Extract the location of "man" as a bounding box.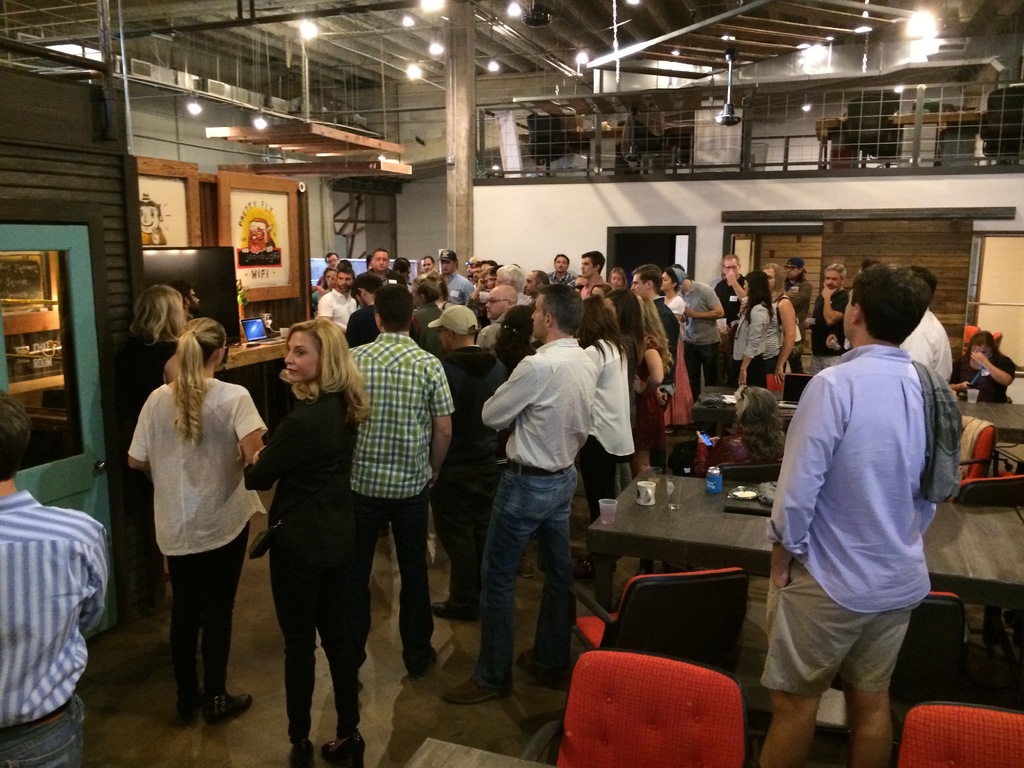
[x1=442, y1=287, x2=598, y2=707].
